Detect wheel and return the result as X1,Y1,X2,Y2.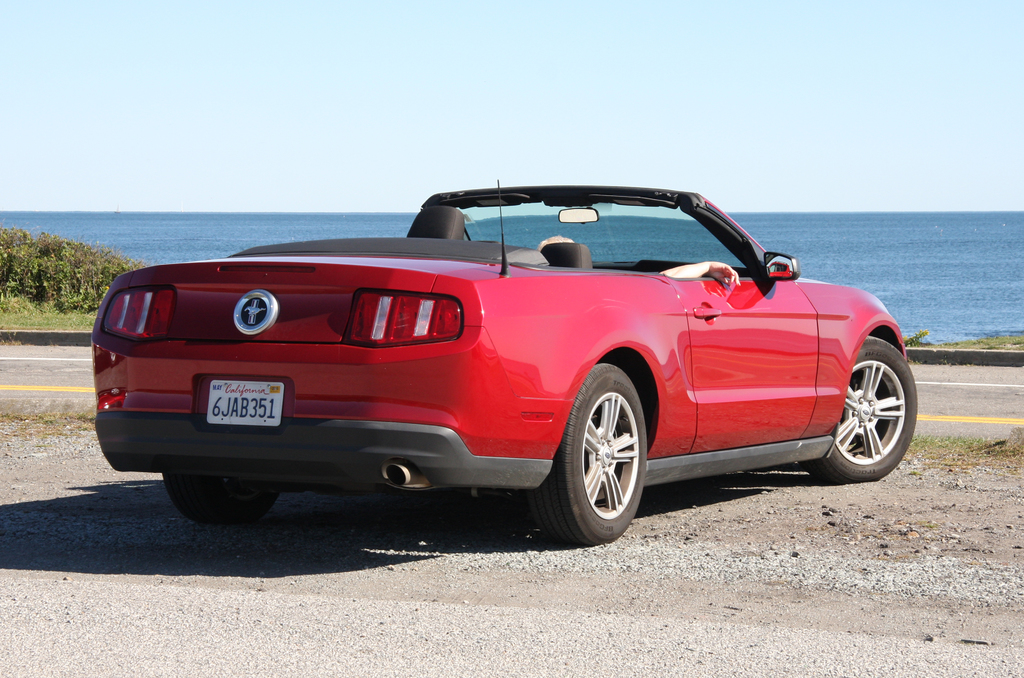
549,370,648,543.
